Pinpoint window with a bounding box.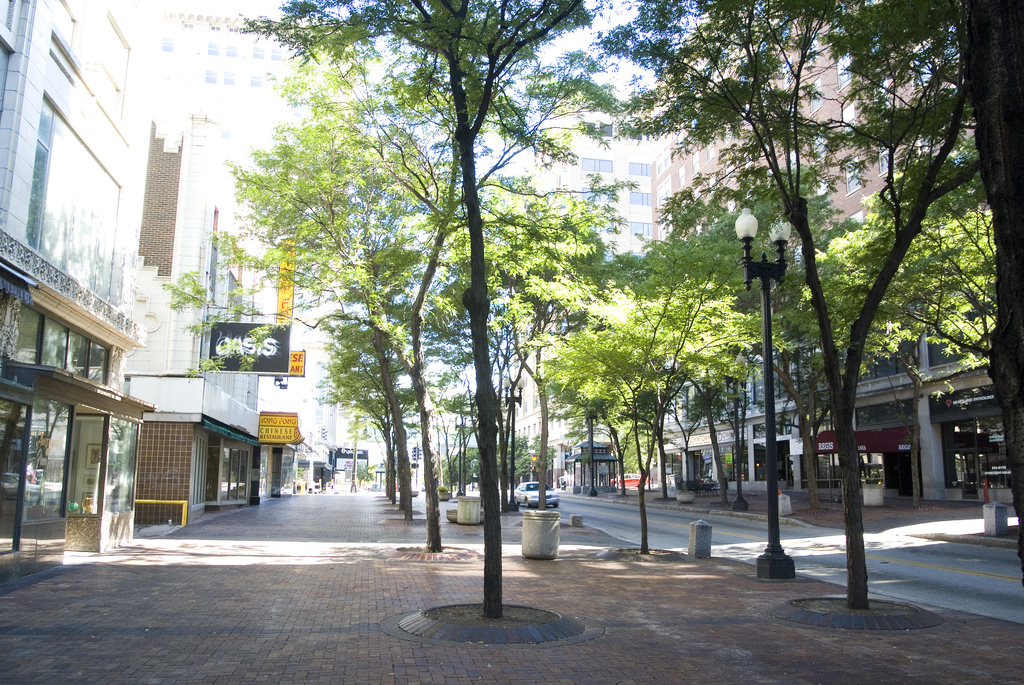
bbox=(157, 39, 173, 53).
